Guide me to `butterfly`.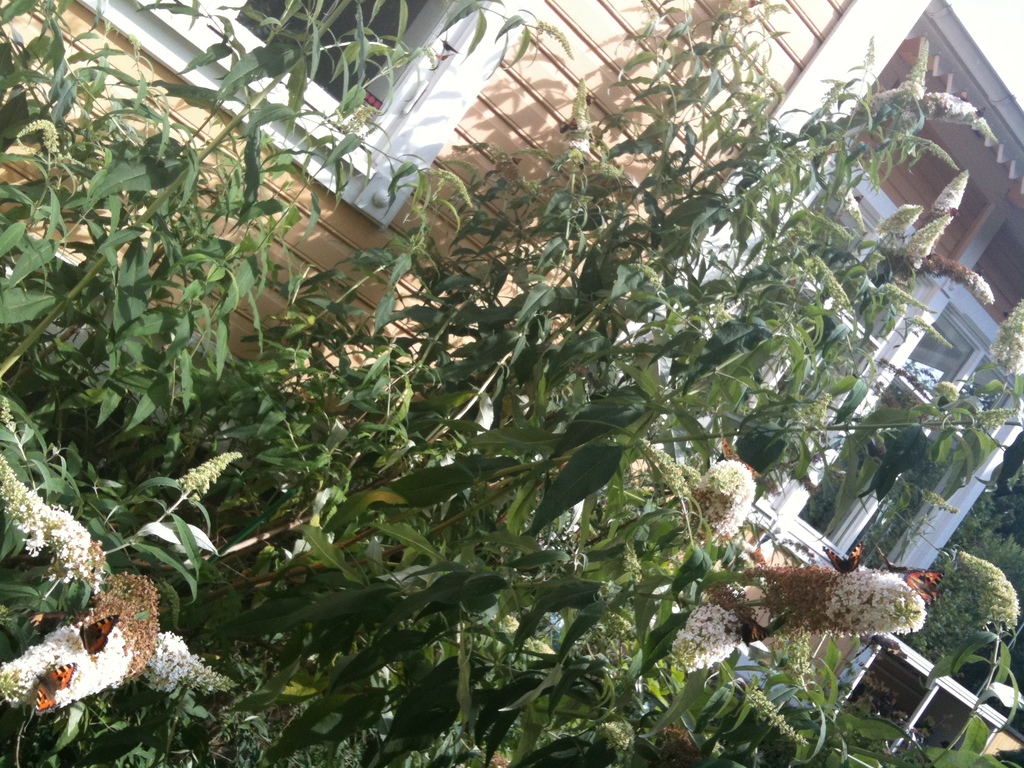
Guidance: {"left": 74, "top": 611, "right": 122, "bottom": 666}.
